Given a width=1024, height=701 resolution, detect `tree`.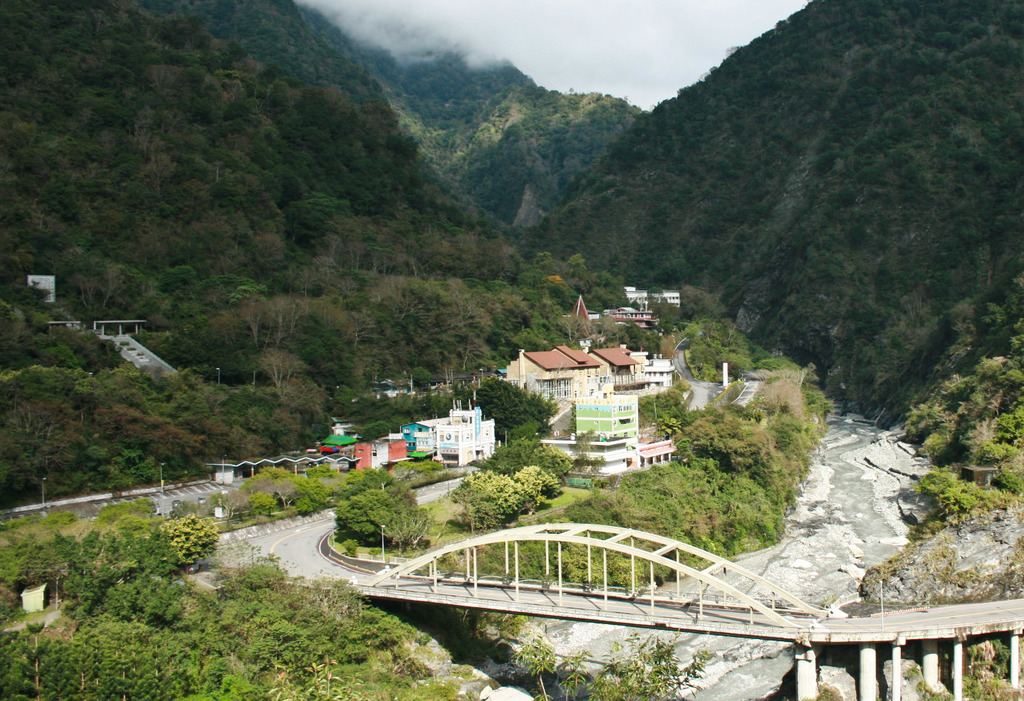
{"left": 442, "top": 461, "right": 548, "bottom": 512}.
